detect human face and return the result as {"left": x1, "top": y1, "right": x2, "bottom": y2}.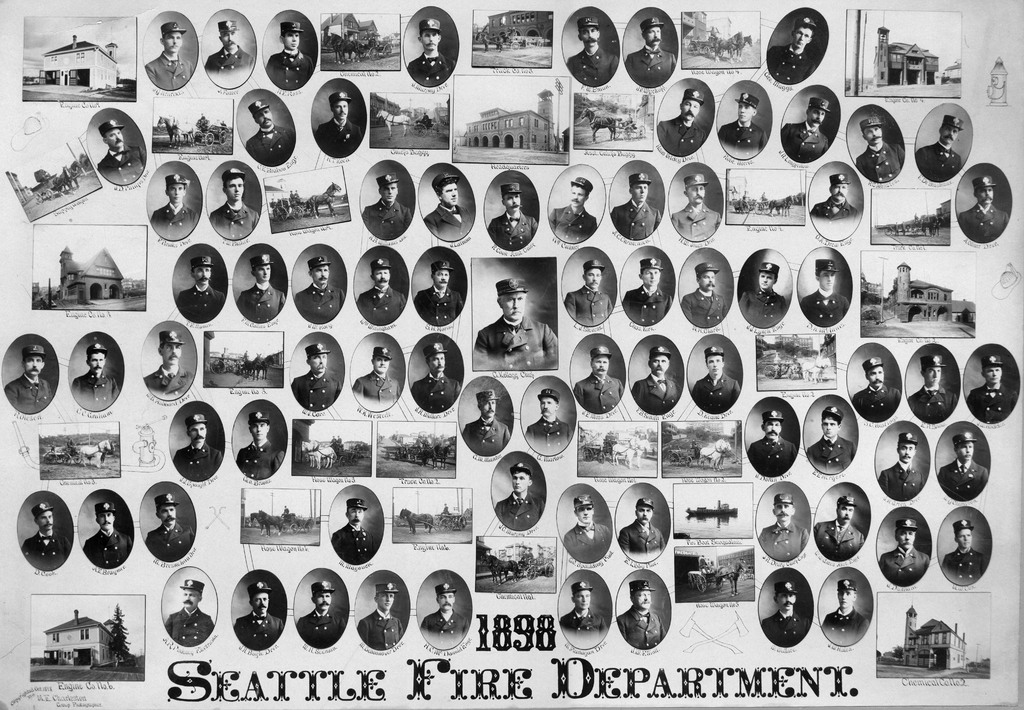
{"left": 956, "top": 527, "right": 973, "bottom": 552}.
